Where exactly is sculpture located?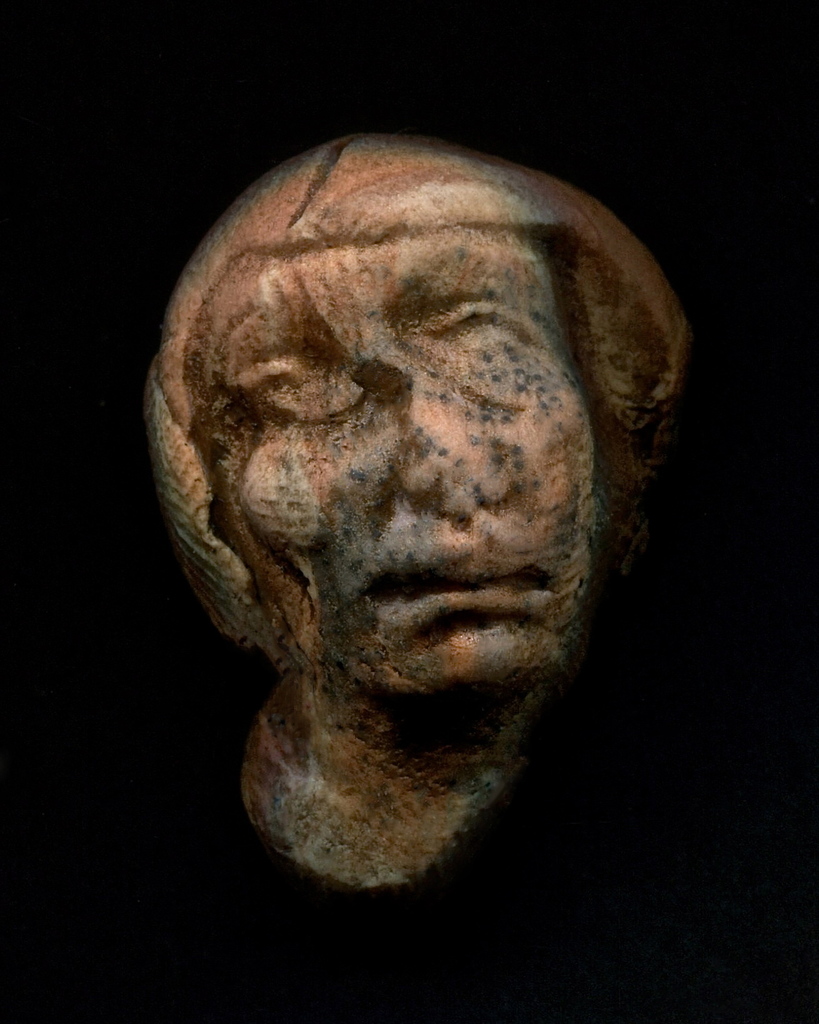
Its bounding box is x1=152 y1=132 x2=686 y2=900.
